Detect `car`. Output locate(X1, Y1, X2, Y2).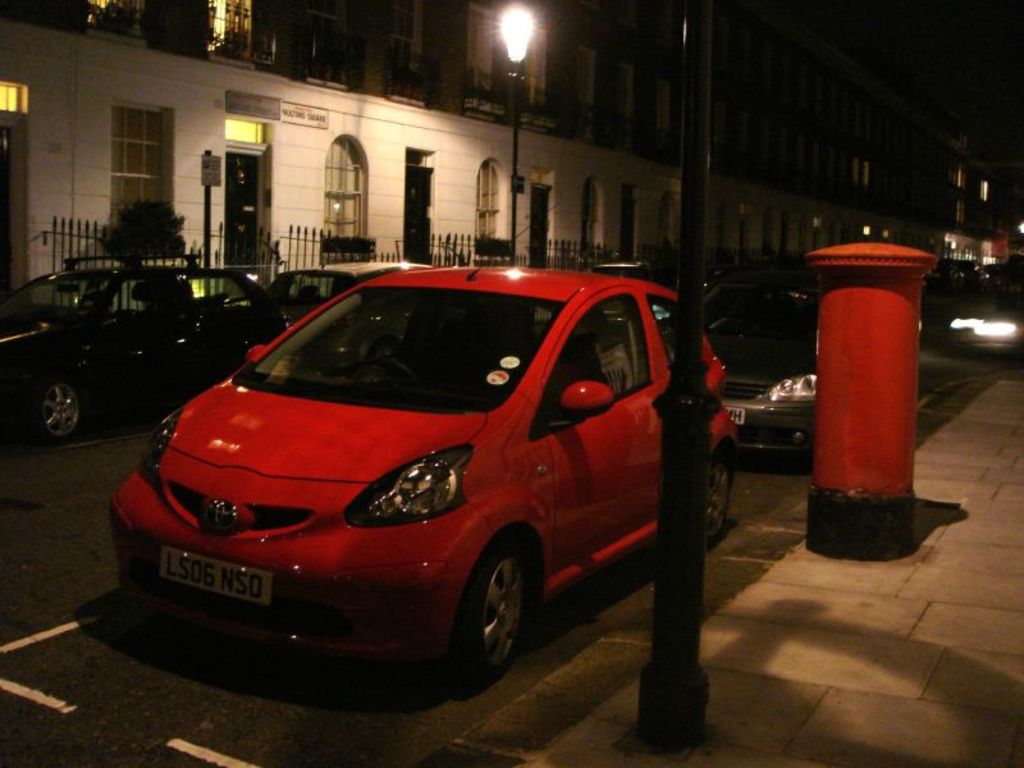
locate(699, 262, 819, 452).
